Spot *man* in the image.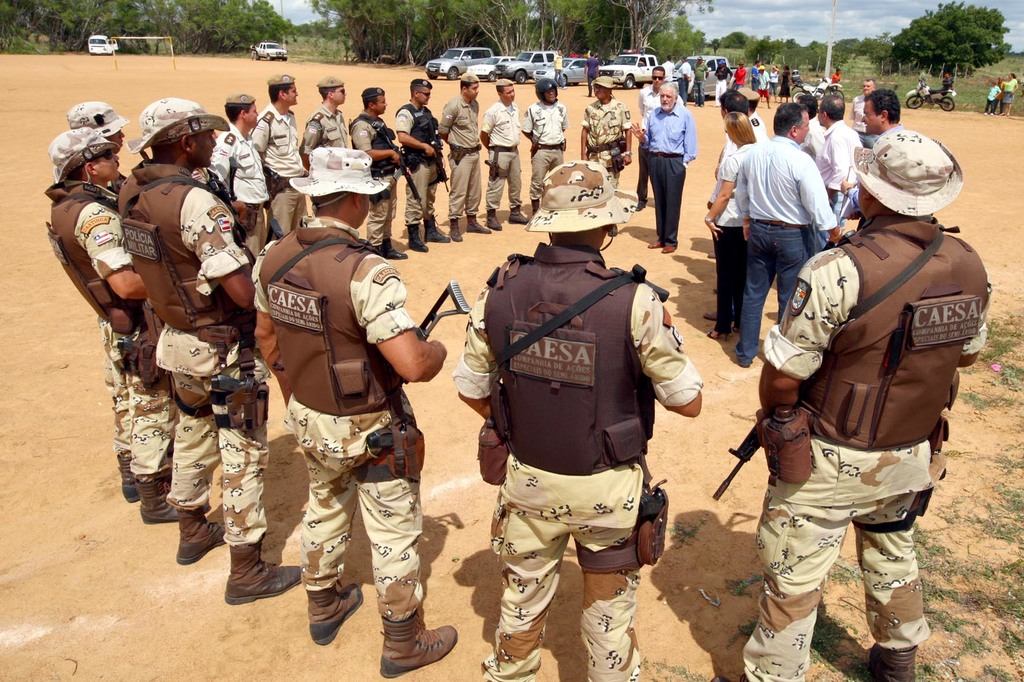
*man* found at <box>304,85,371,253</box>.
